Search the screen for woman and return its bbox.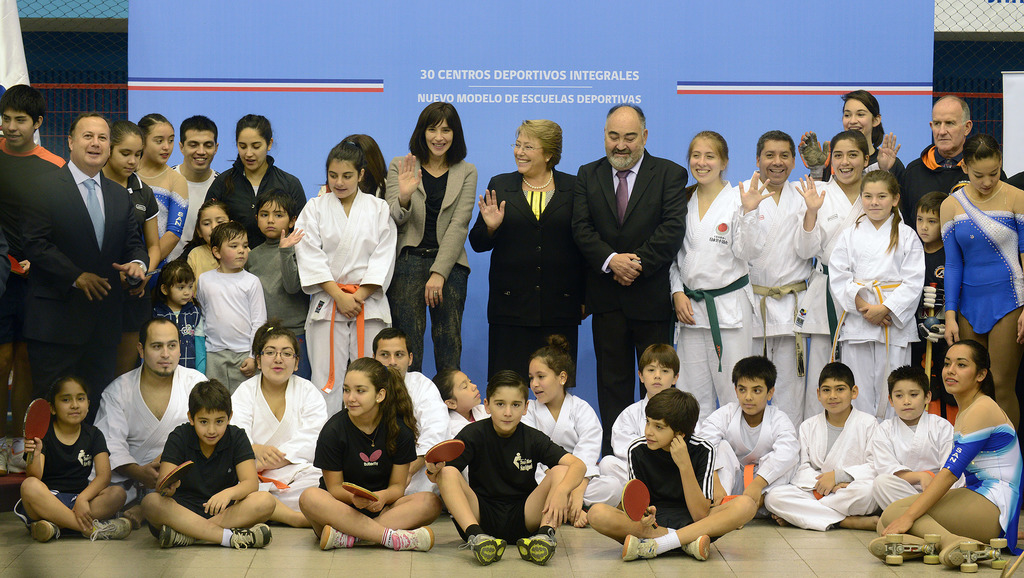
Found: <region>864, 337, 1023, 574</region>.
